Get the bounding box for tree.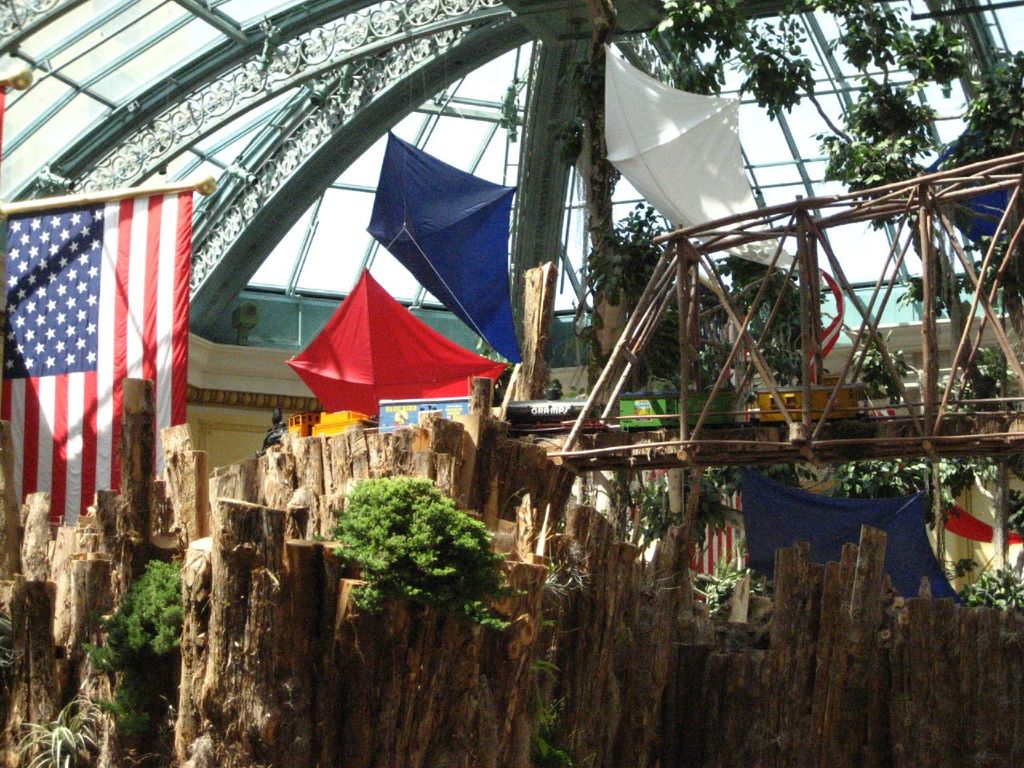
[left=553, top=197, right=686, bottom=394].
